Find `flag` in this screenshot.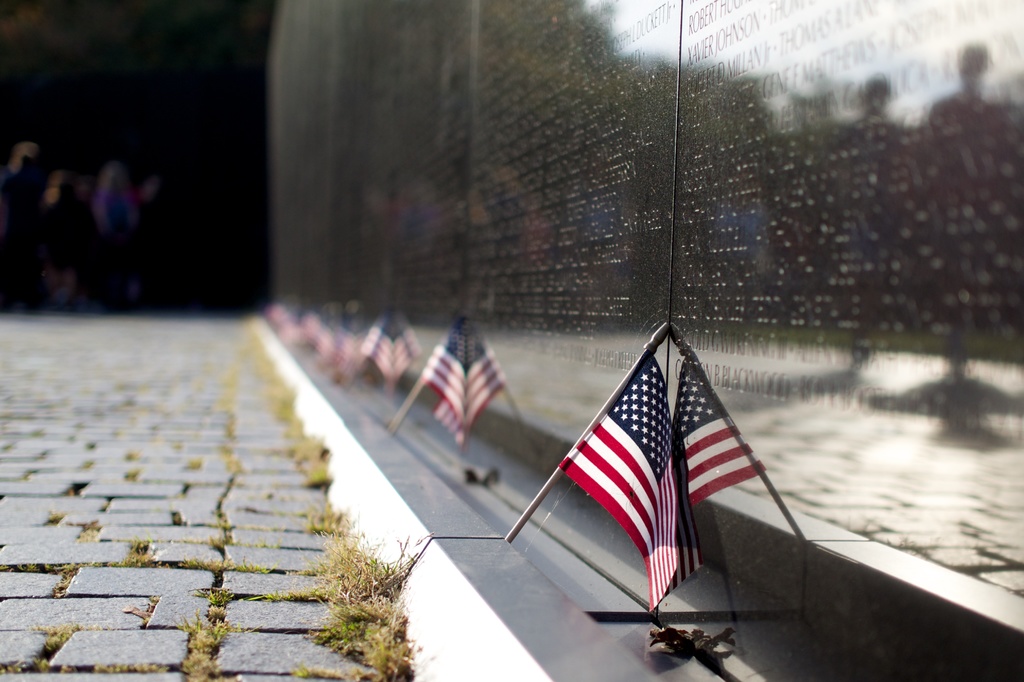
The bounding box for `flag` is [x1=424, y1=310, x2=470, y2=452].
